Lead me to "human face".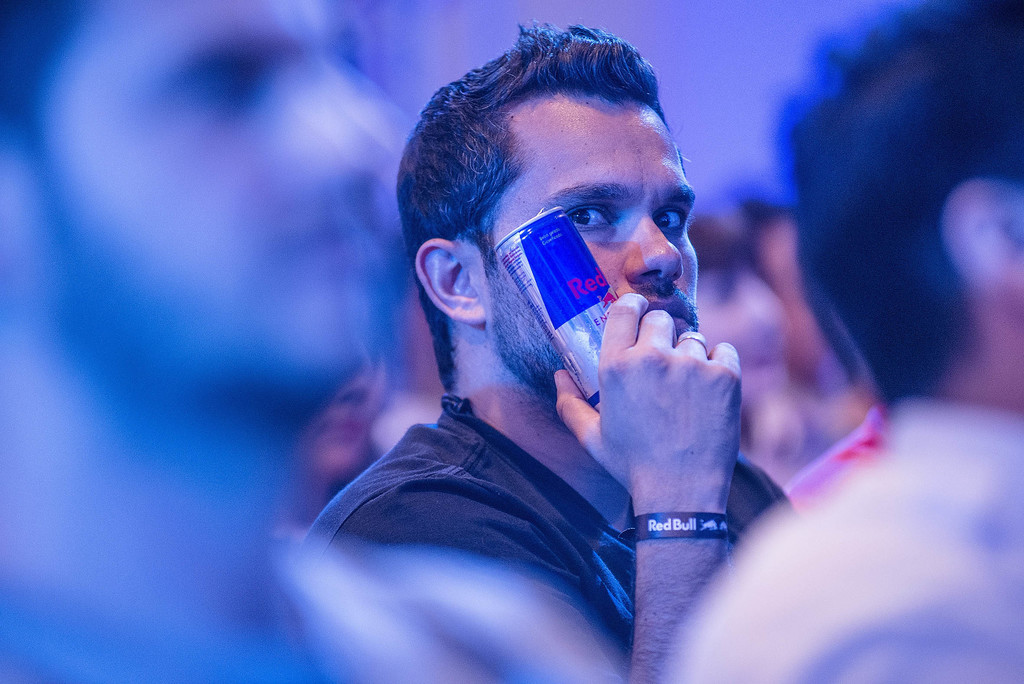
Lead to 471, 97, 696, 393.
